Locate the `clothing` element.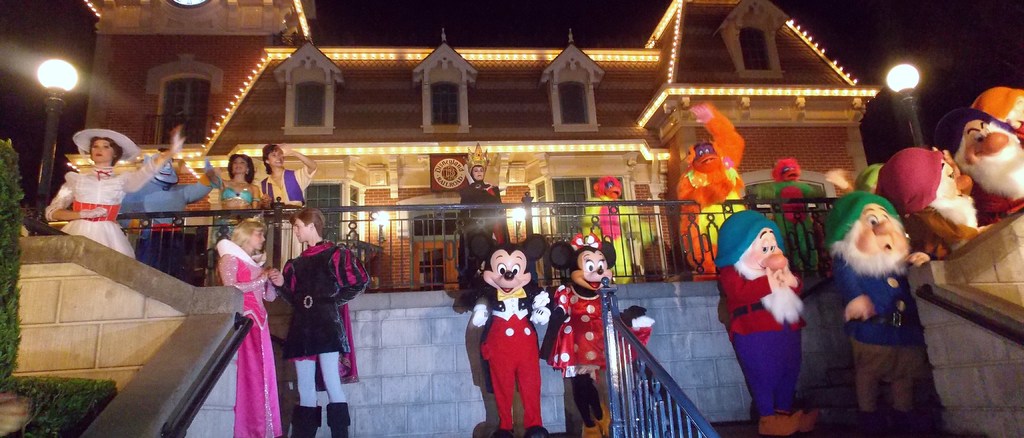
Element bbox: crop(221, 179, 257, 202).
